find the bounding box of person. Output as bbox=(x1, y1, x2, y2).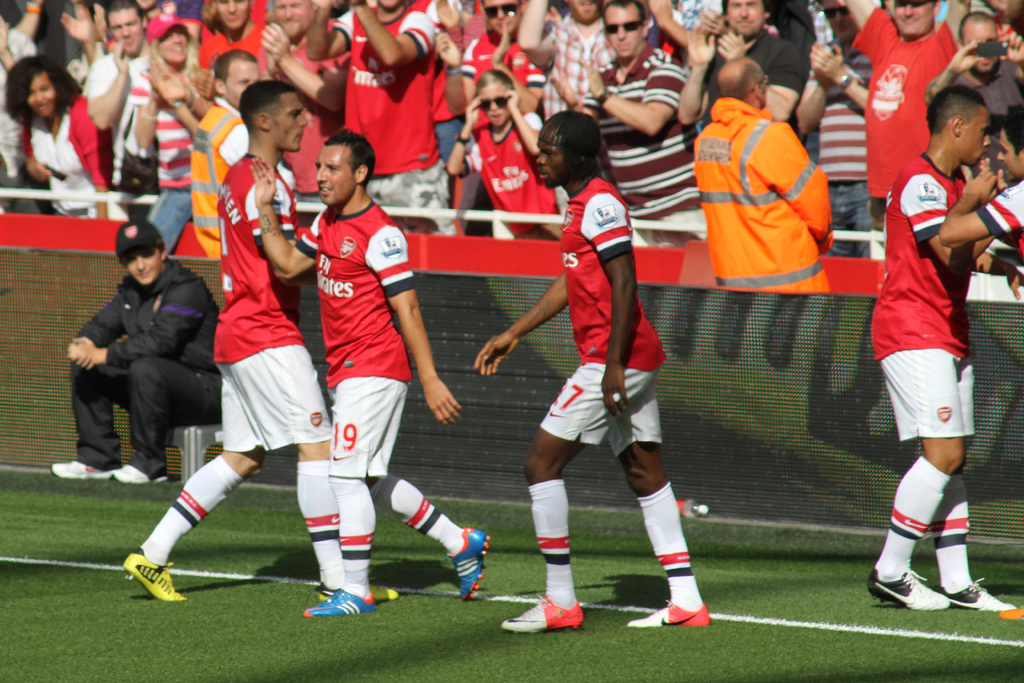
bbox=(58, 0, 106, 67).
